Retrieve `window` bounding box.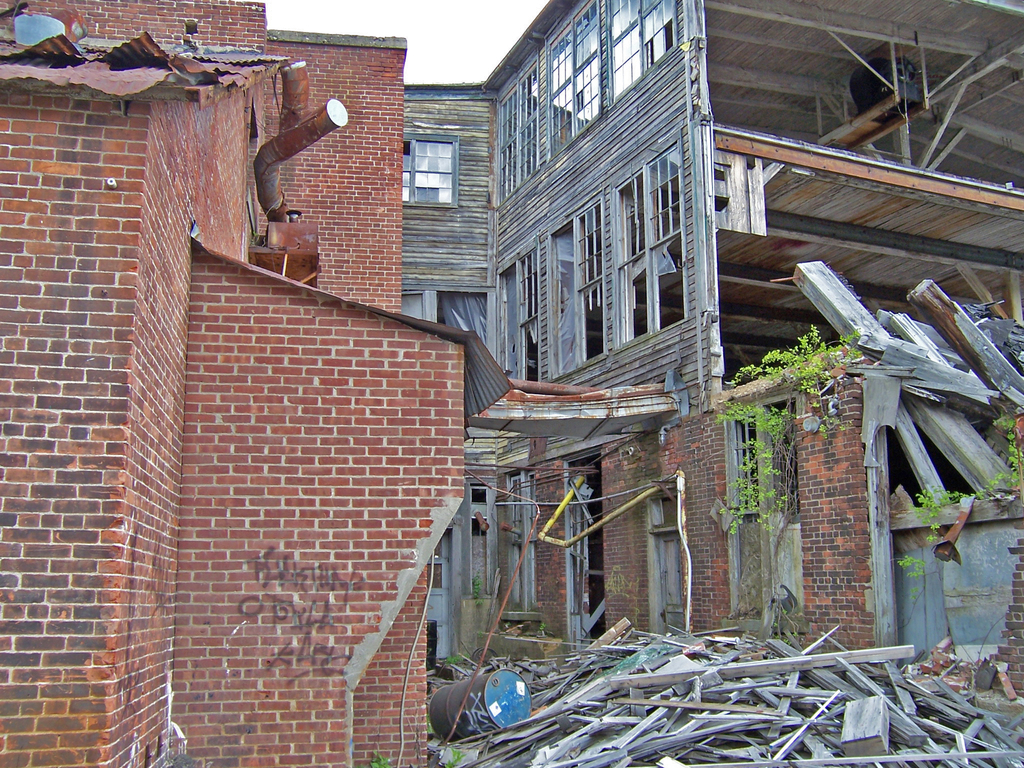
Bounding box: 645,0,673,66.
